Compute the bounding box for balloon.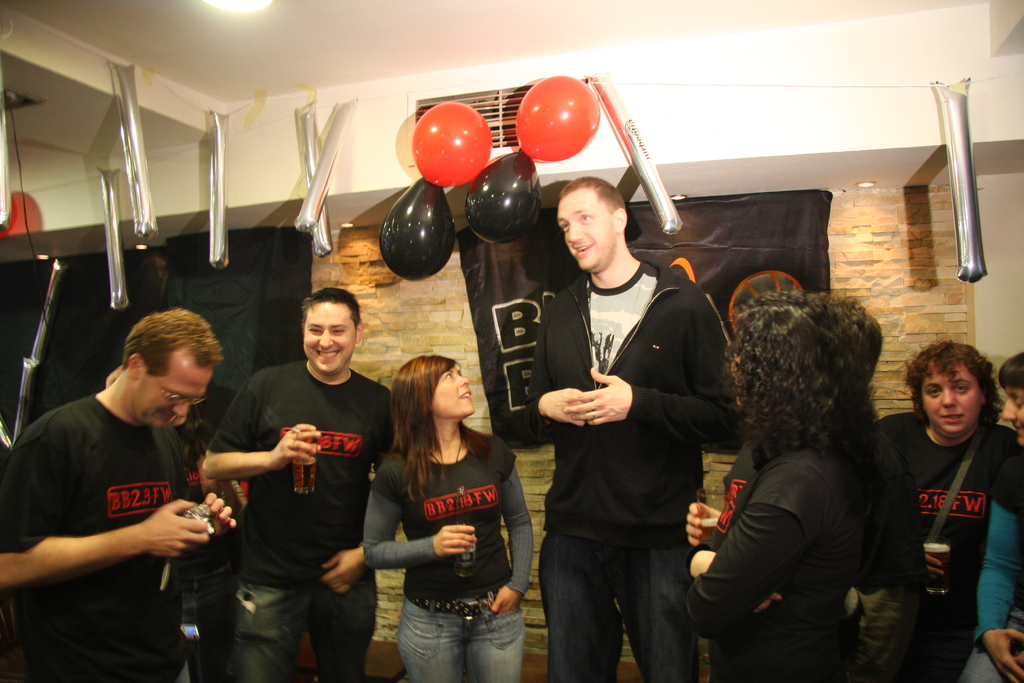
crop(379, 178, 452, 281).
